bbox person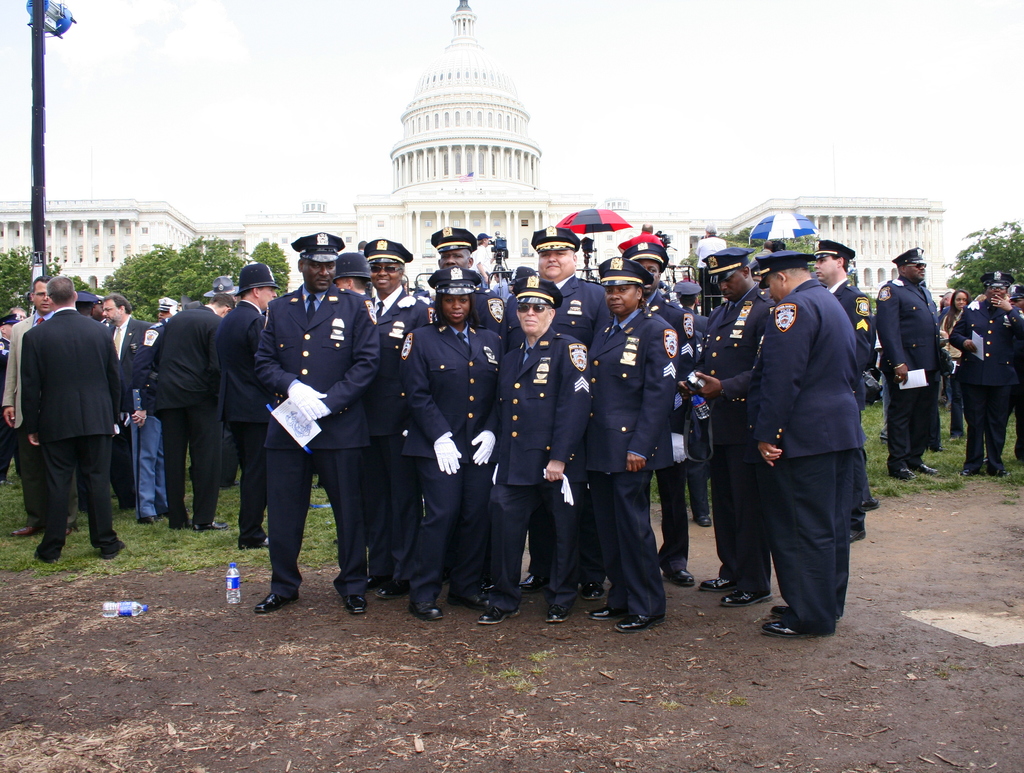
region(673, 277, 709, 346)
